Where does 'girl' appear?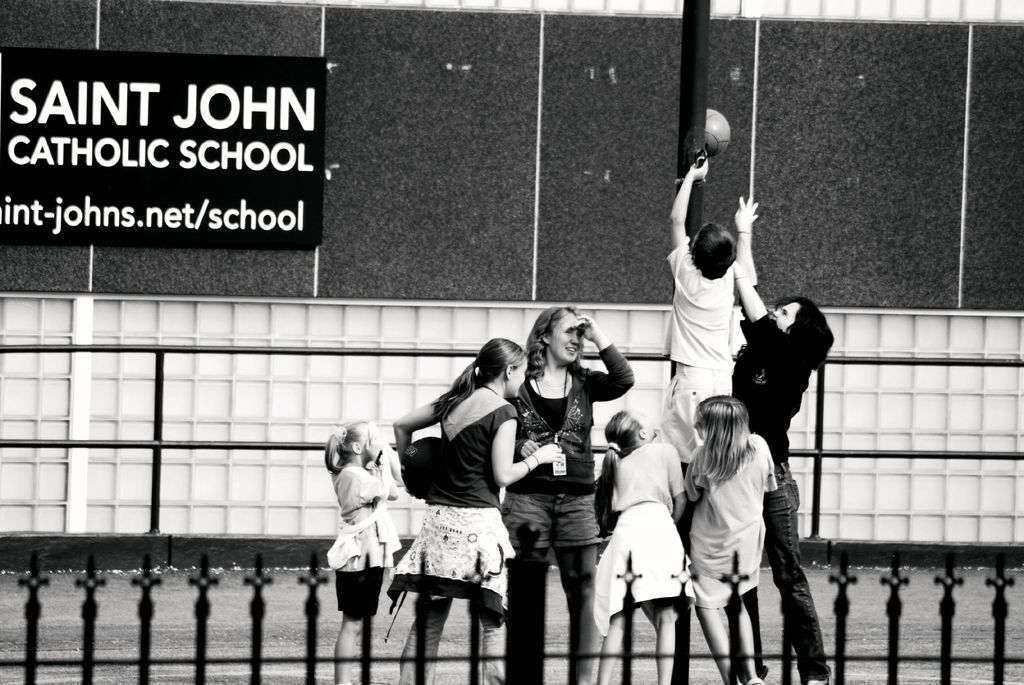
Appears at select_region(687, 392, 780, 684).
